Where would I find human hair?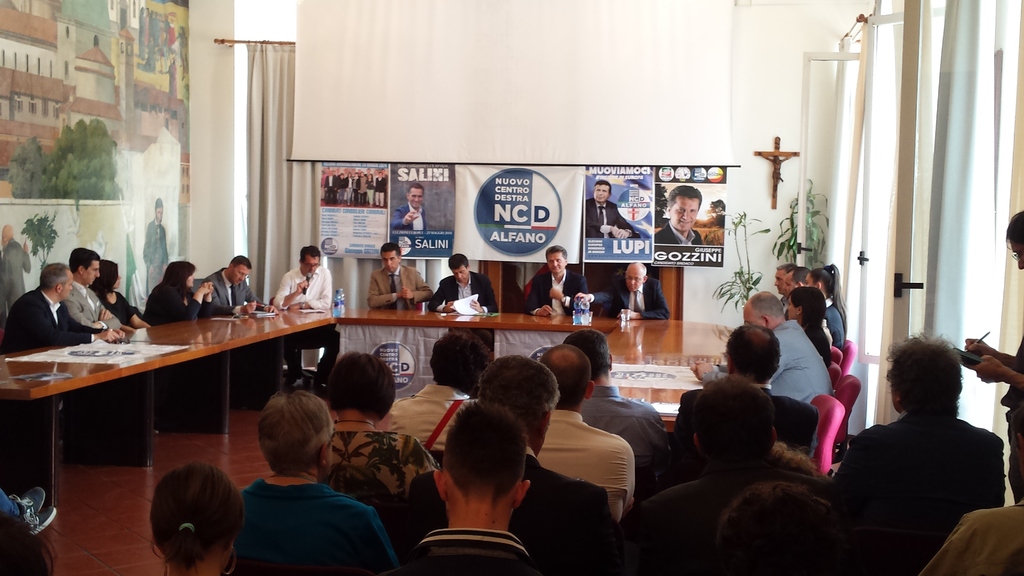
At Rect(885, 332, 961, 417).
